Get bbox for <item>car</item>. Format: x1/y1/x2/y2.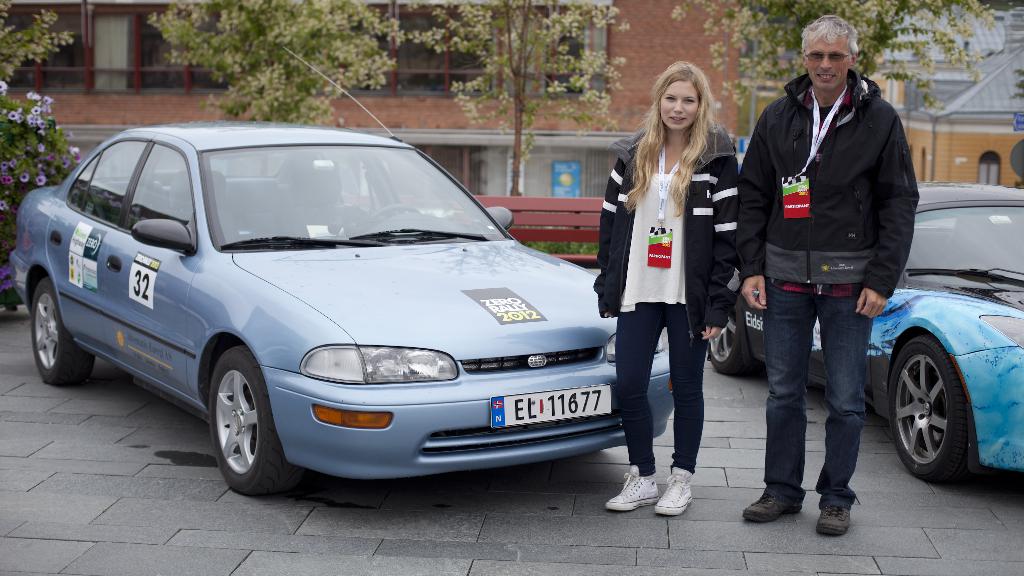
703/177/1023/482.
